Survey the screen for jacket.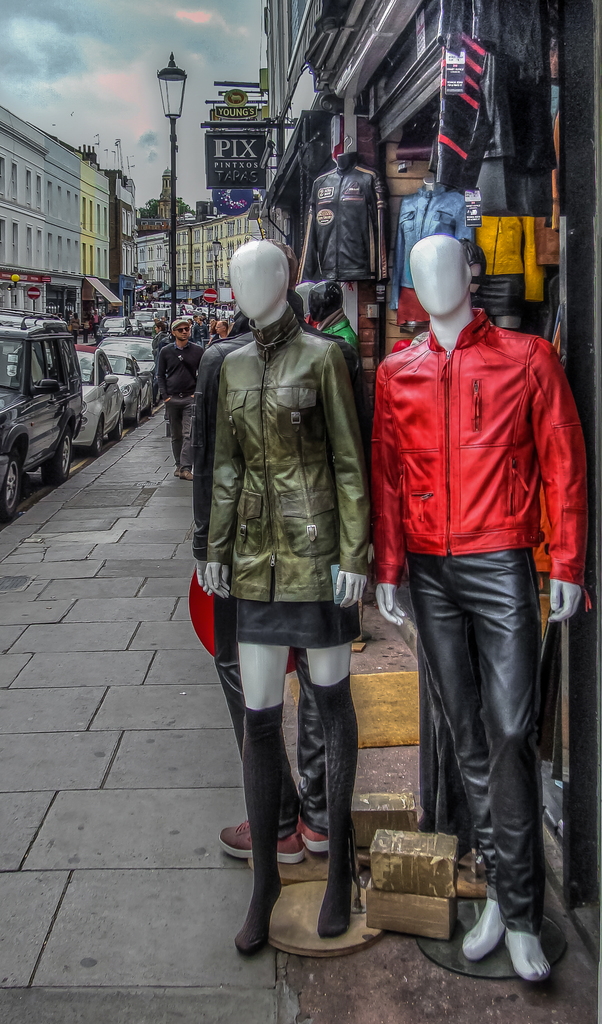
Survey found: [x1=362, y1=278, x2=582, y2=659].
